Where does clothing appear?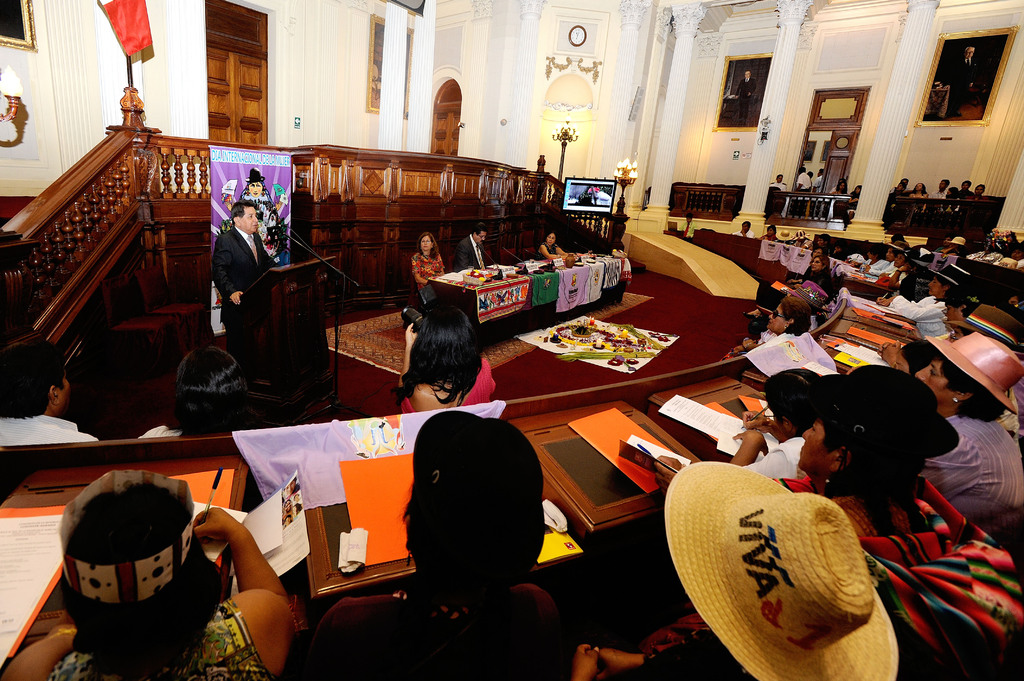
Appears at (535, 241, 559, 262).
